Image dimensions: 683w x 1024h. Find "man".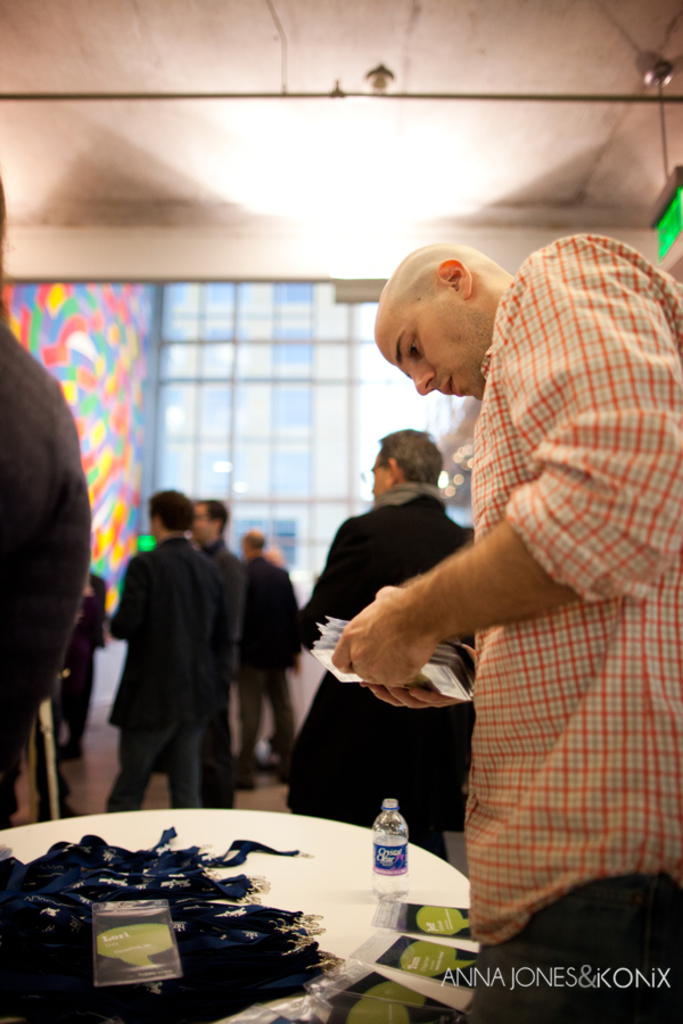
box(110, 473, 211, 801).
